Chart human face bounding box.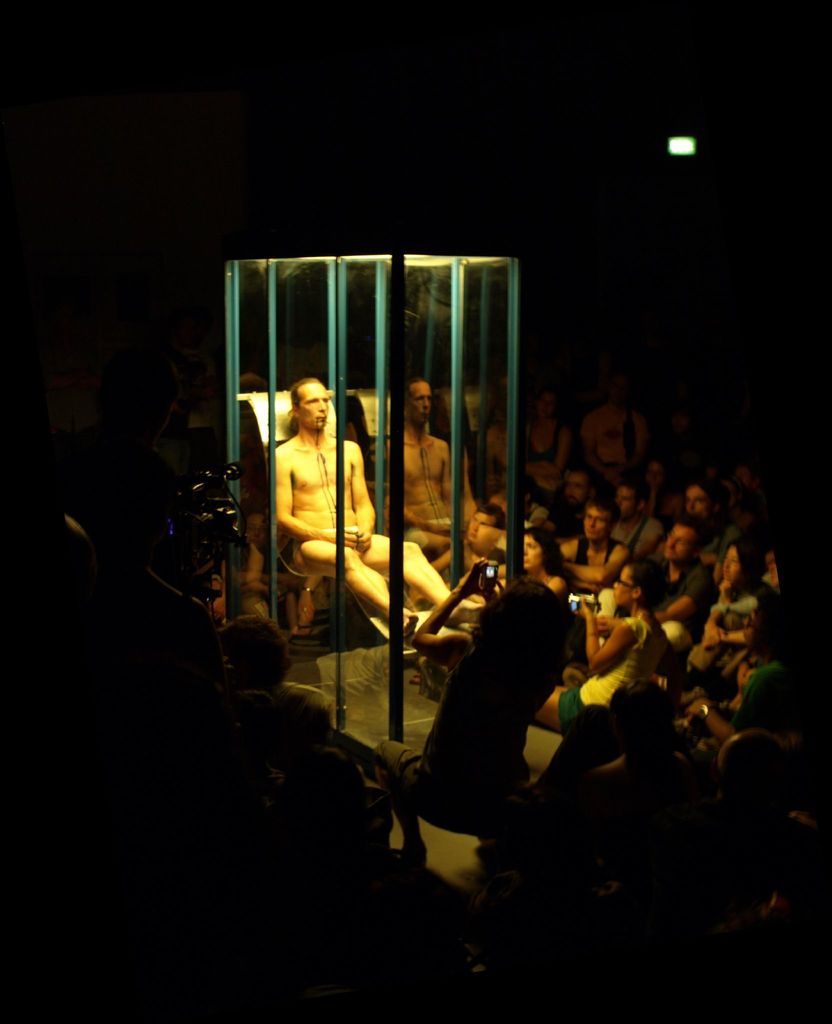
Charted: <box>640,457,654,497</box>.
